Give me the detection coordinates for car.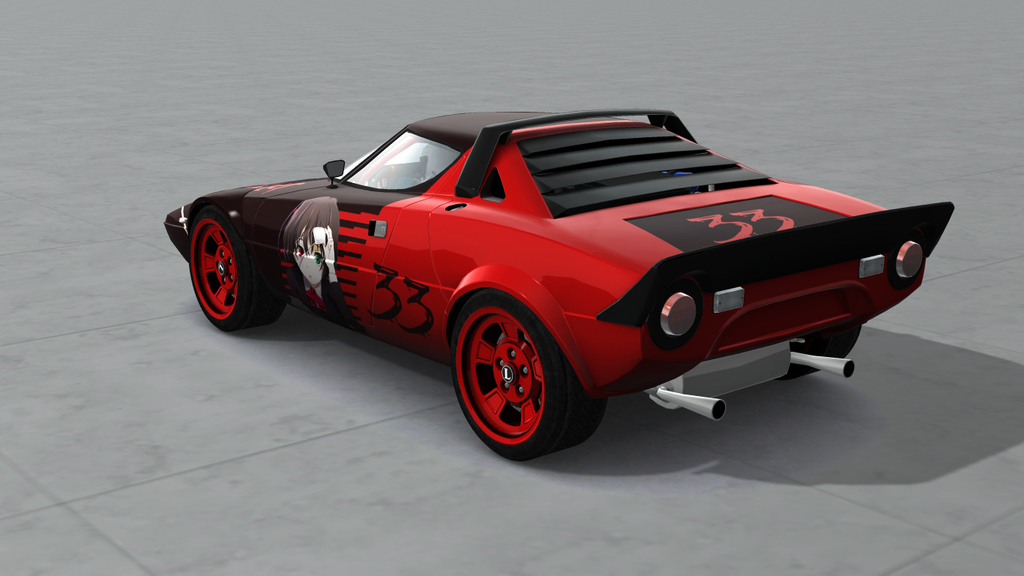
<bbox>169, 97, 953, 448</bbox>.
